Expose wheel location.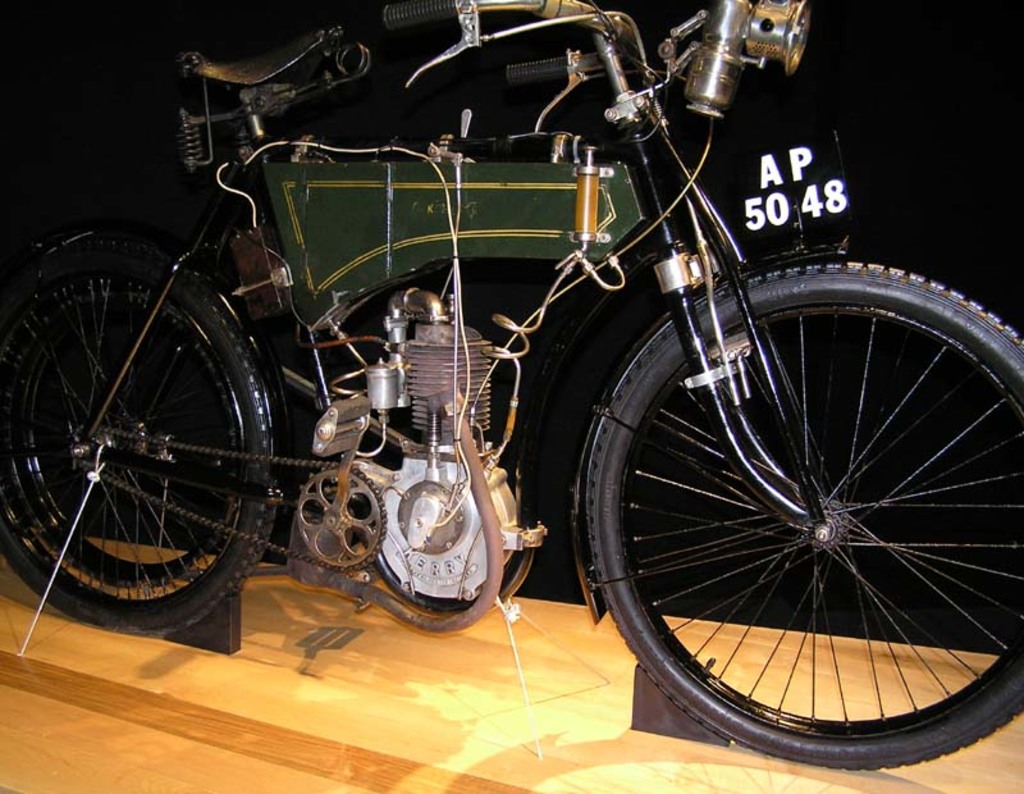
Exposed at box=[0, 238, 274, 638].
